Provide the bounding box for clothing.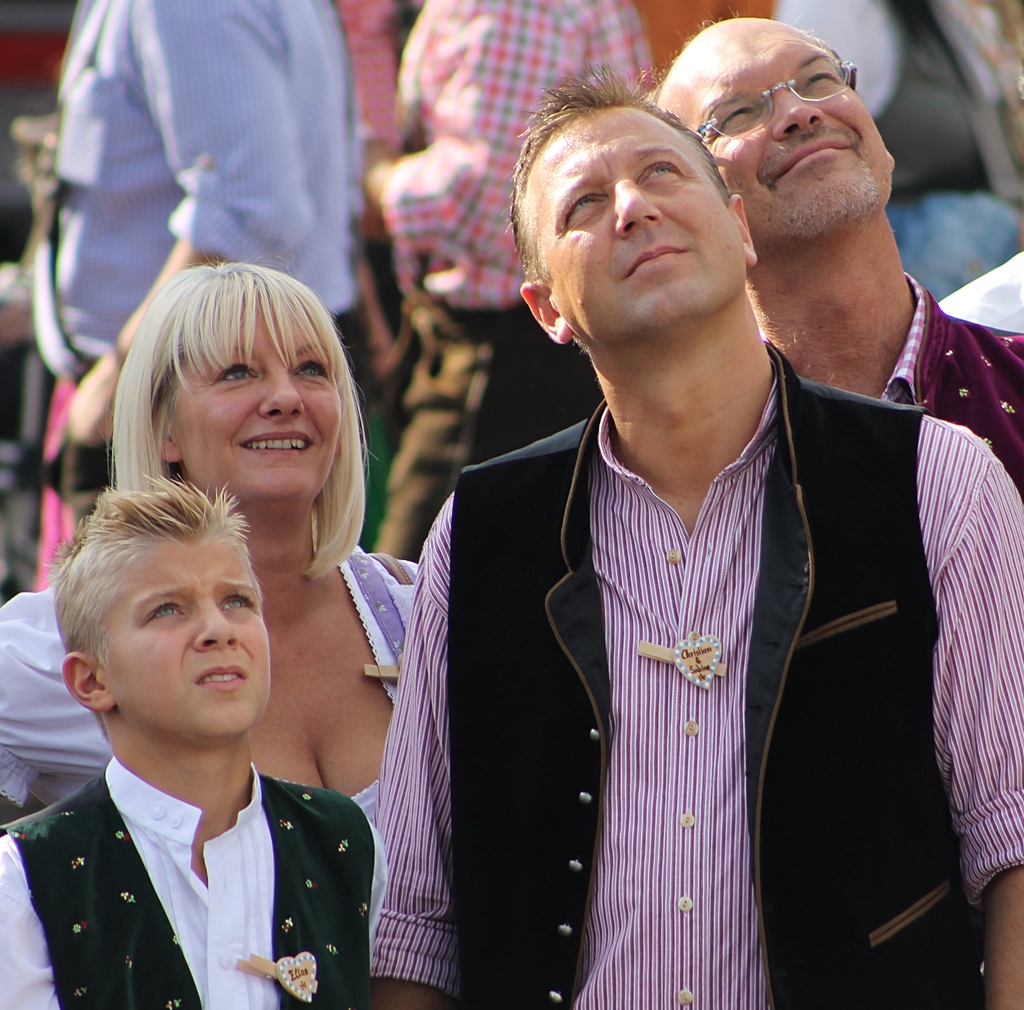
(0,755,381,1009).
